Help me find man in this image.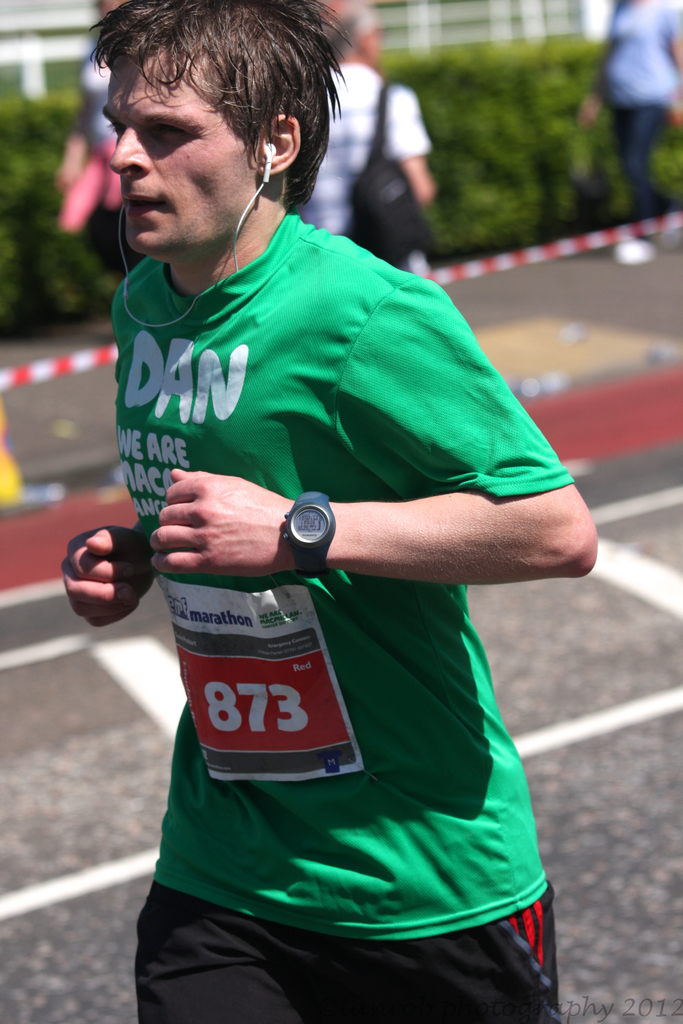
Found it: box=[303, 0, 429, 273].
